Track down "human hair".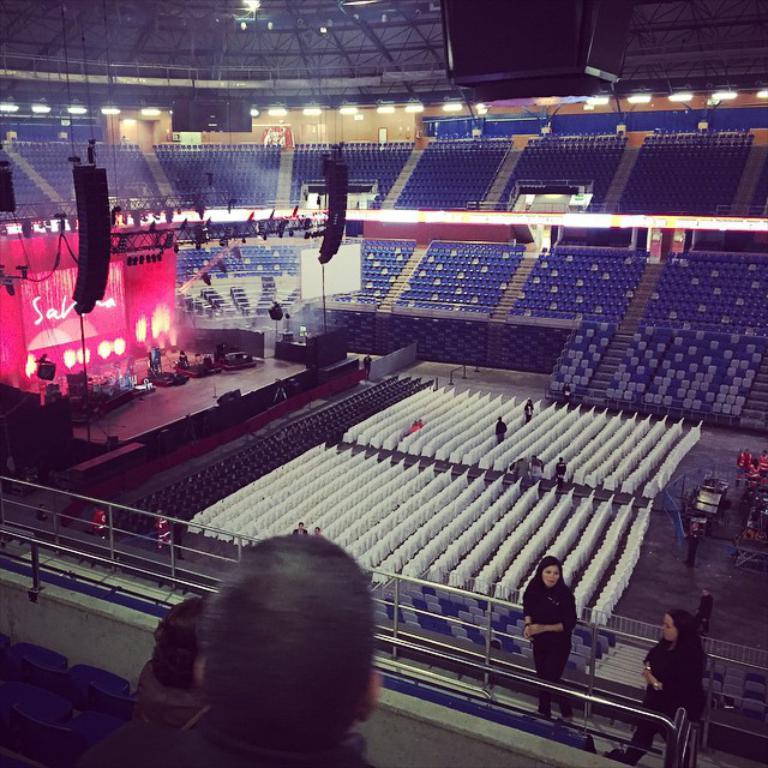
Tracked to [666,608,702,655].
